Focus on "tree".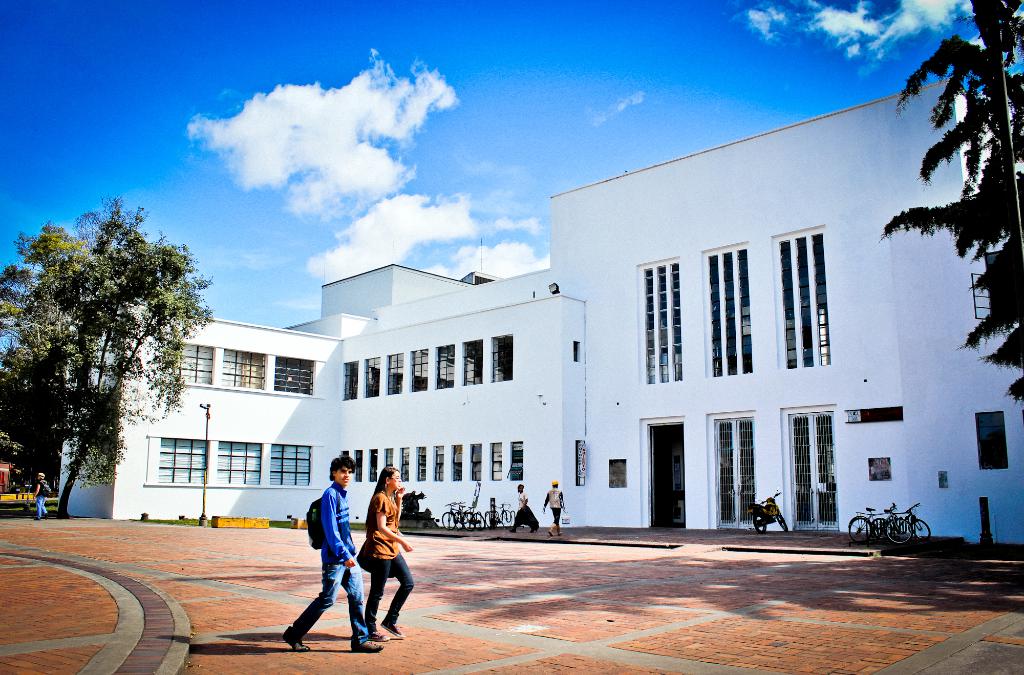
Focused at 871 0 1023 402.
